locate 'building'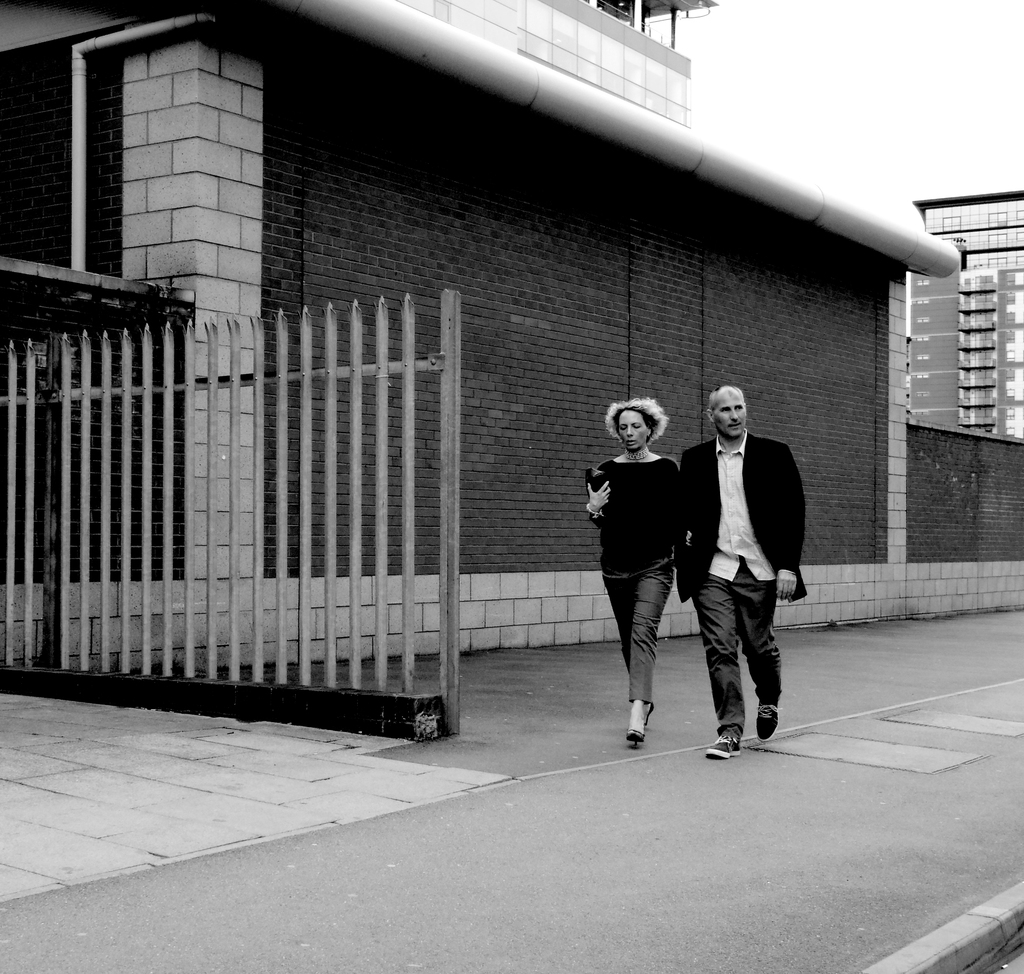
[910, 189, 1023, 441]
